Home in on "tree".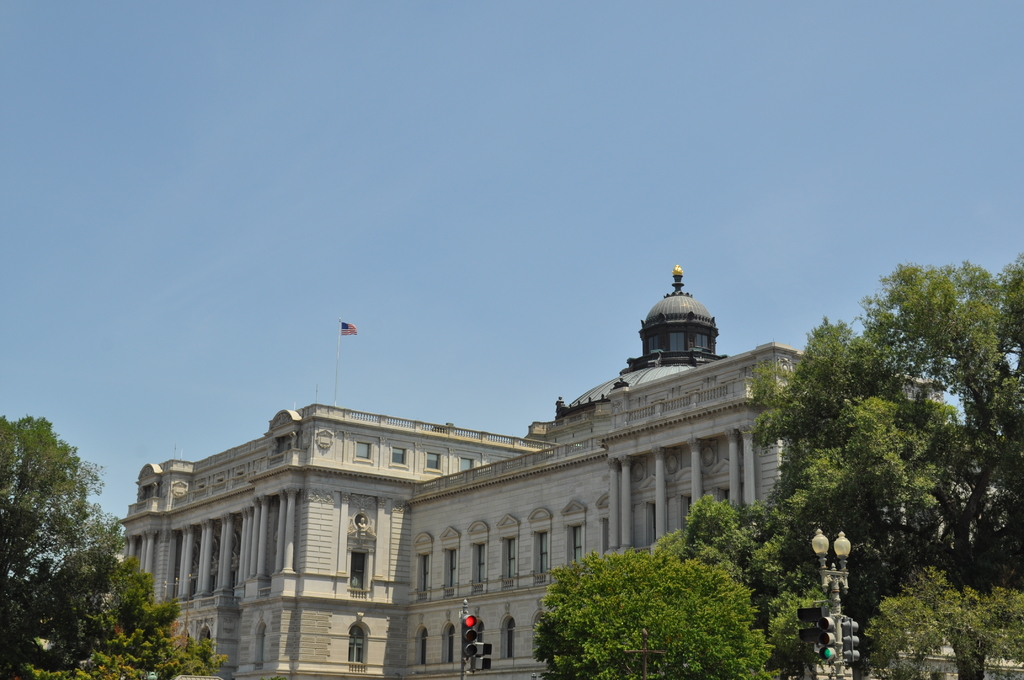
Homed in at BBox(134, 617, 241, 674).
